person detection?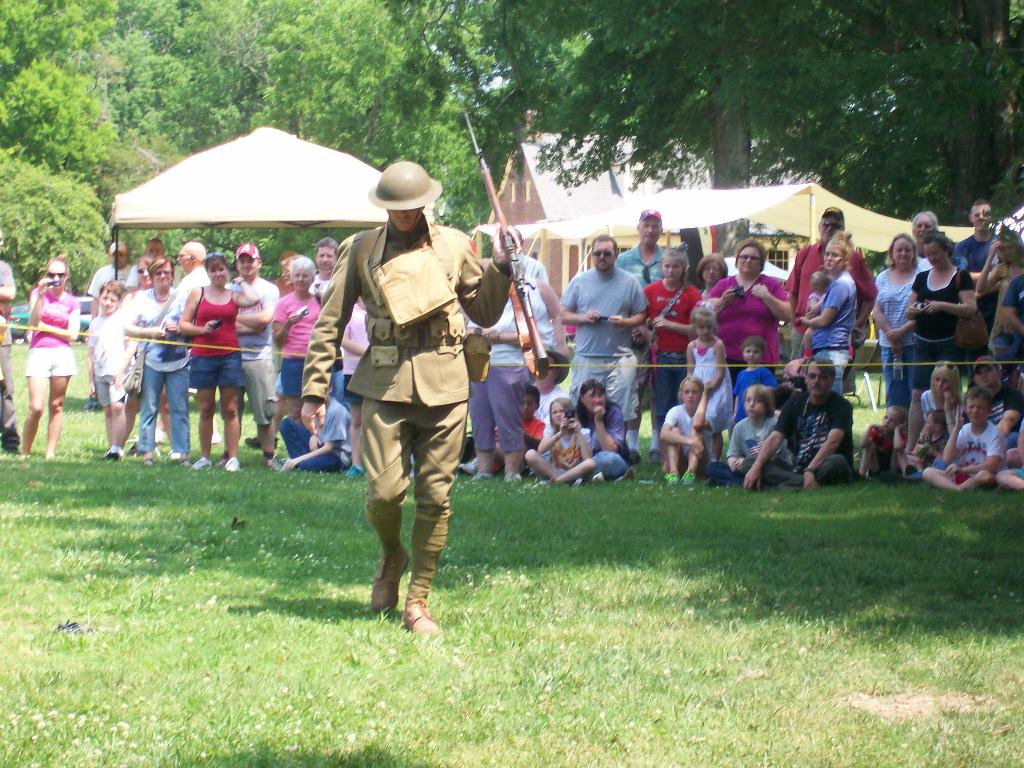
BBox(335, 294, 373, 479)
